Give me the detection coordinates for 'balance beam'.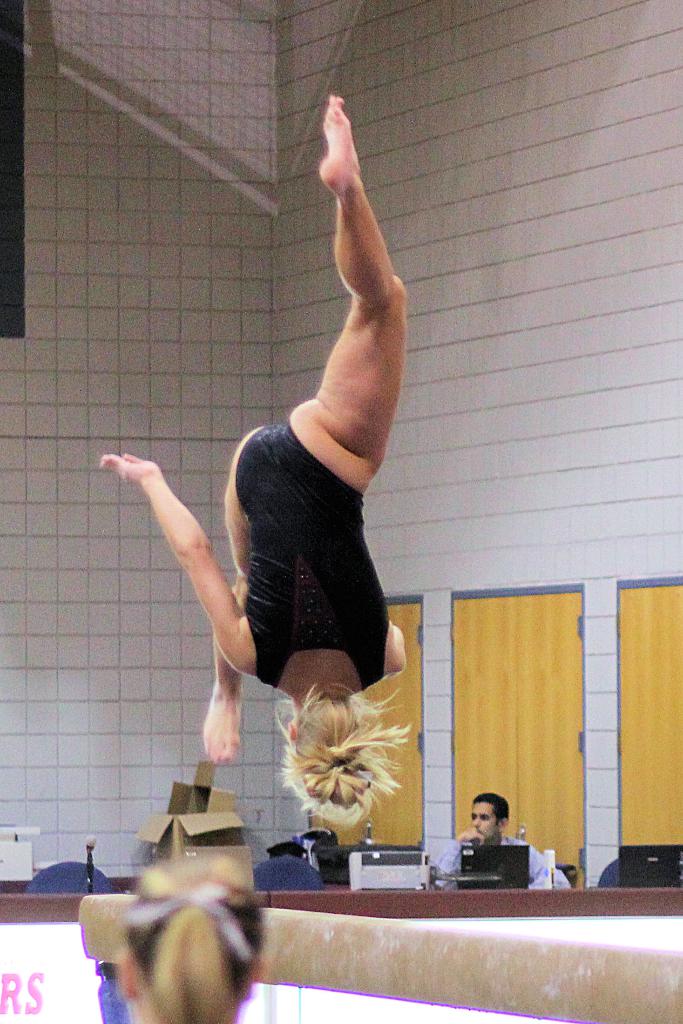
bbox=[78, 893, 682, 1023].
